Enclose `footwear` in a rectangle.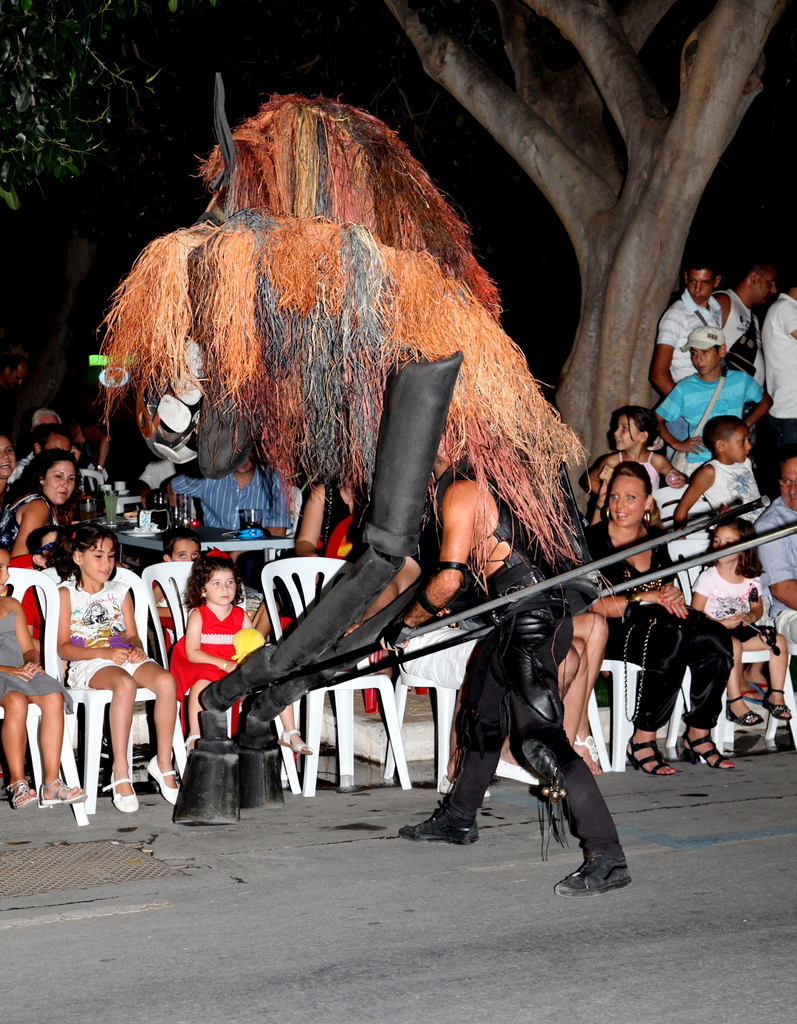
{"left": 153, "top": 739, "right": 185, "bottom": 791}.
